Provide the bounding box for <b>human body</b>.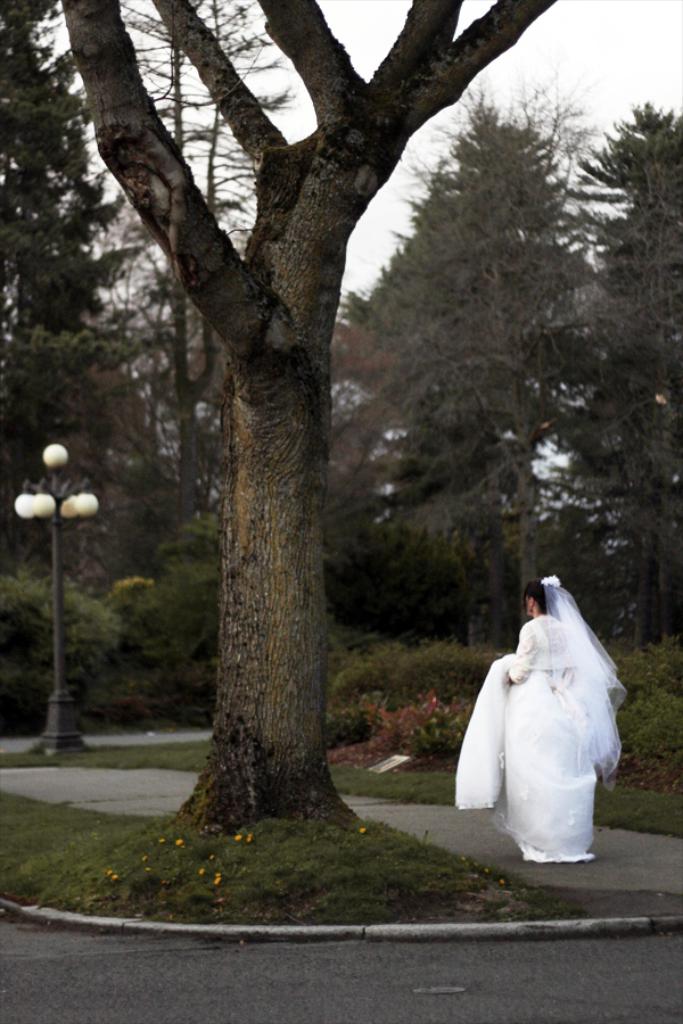
bbox(478, 577, 619, 858).
